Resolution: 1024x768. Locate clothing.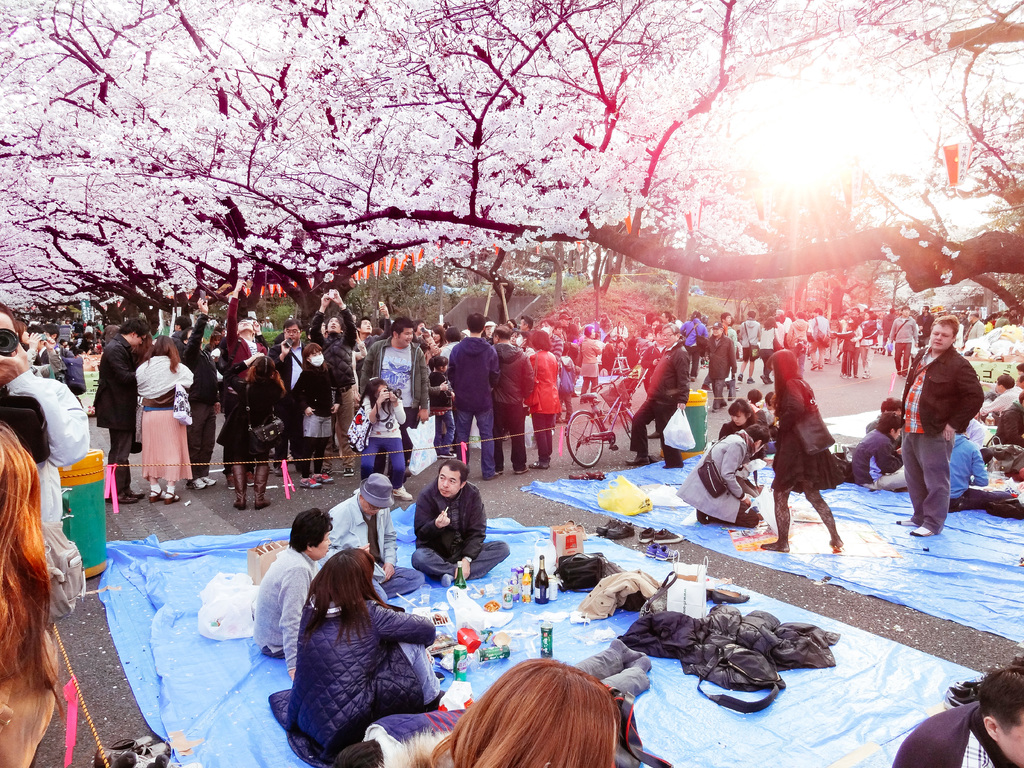
pyautogui.locateOnScreen(623, 612, 833, 719).
